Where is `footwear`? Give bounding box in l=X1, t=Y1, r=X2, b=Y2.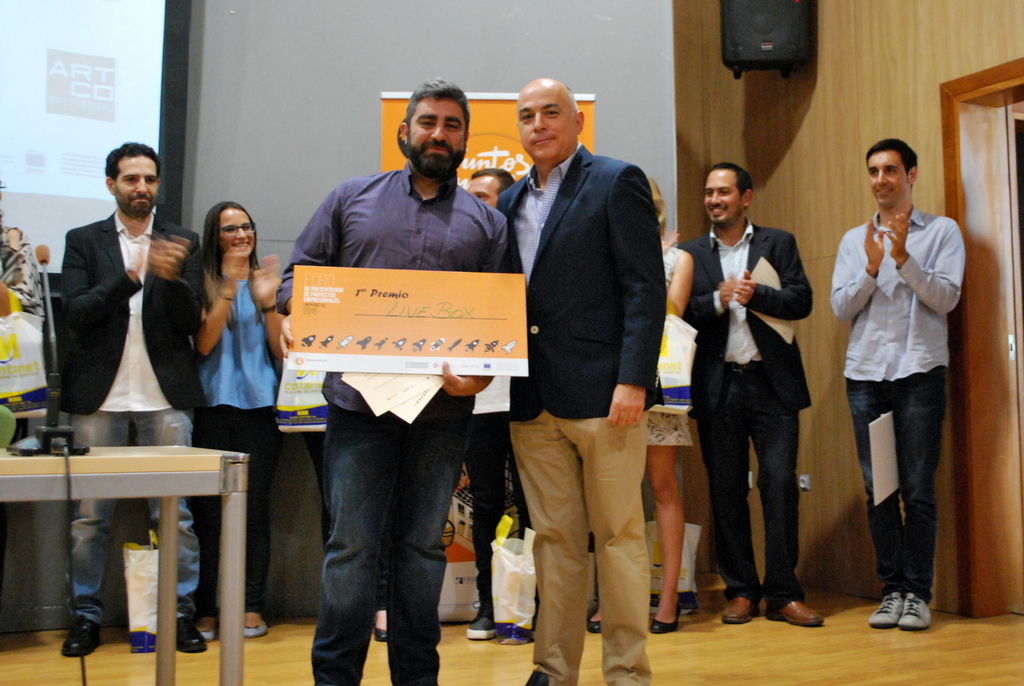
l=721, t=597, r=761, b=626.
